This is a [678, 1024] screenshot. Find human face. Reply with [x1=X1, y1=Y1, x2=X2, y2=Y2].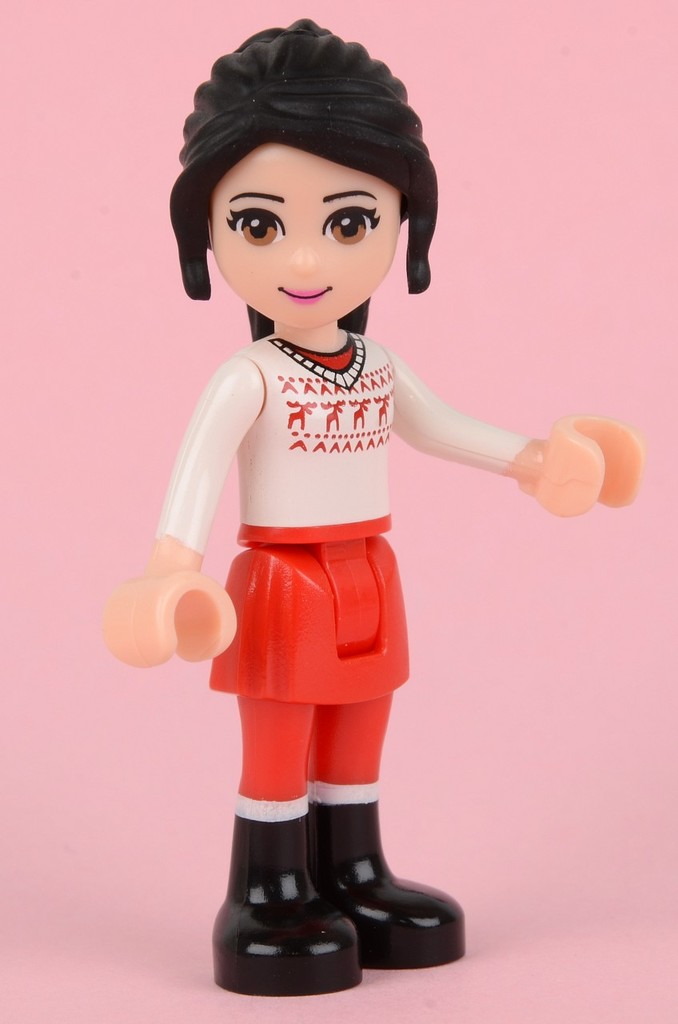
[x1=211, y1=144, x2=396, y2=336].
